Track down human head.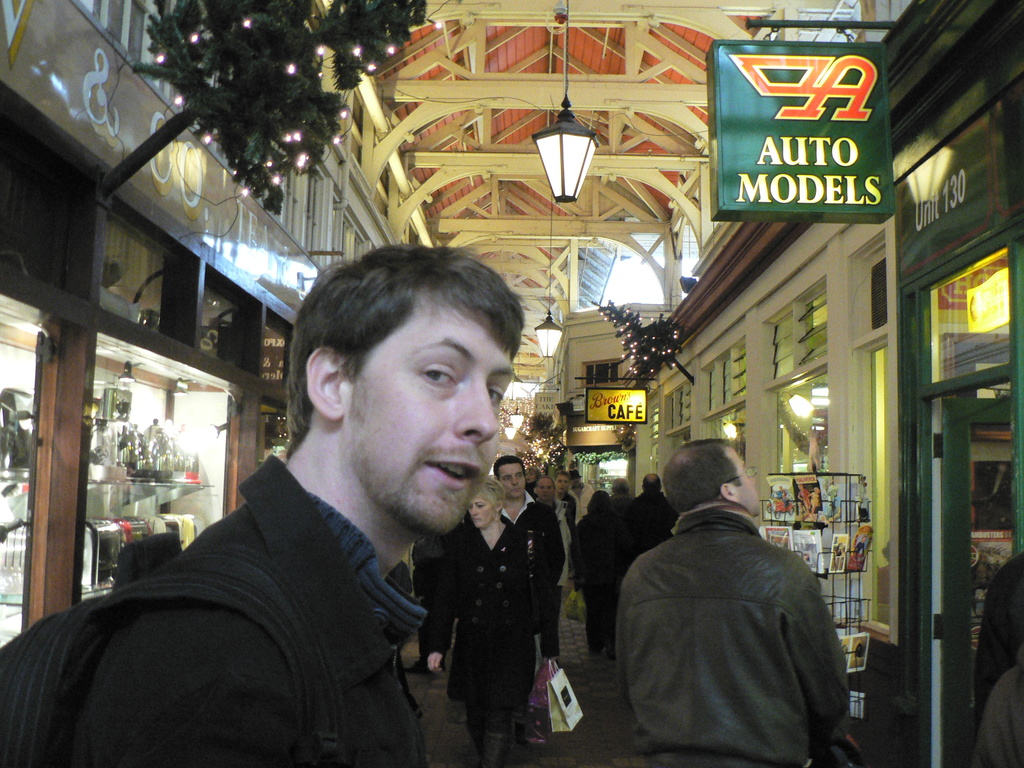
Tracked to 589, 488, 611, 504.
